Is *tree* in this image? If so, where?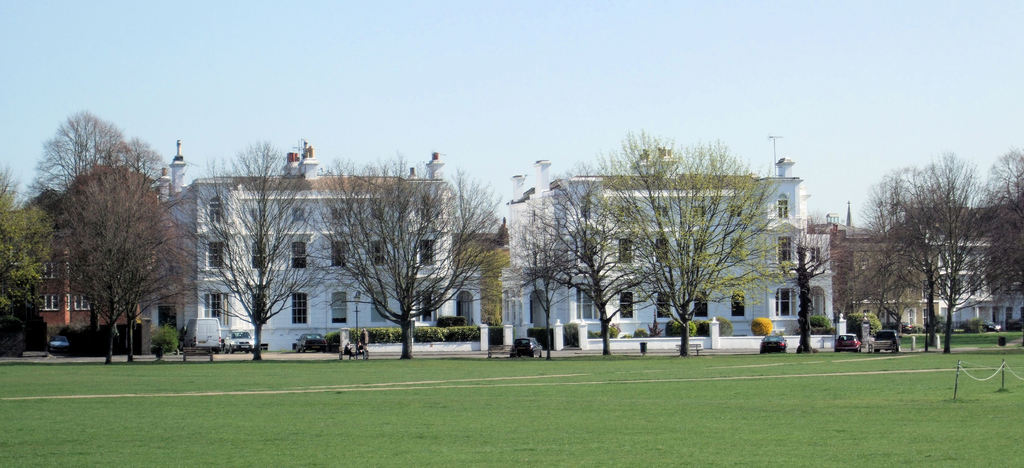
Yes, at rect(0, 165, 50, 315).
